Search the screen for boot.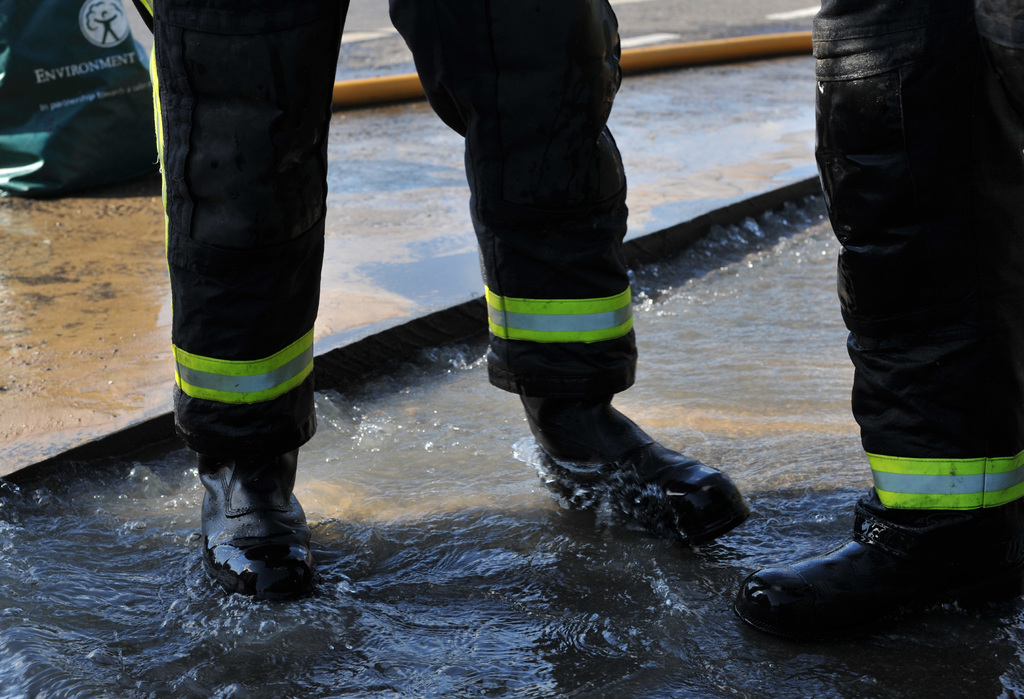
Found at (left=742, top=508, right=1023, bottom=625).
